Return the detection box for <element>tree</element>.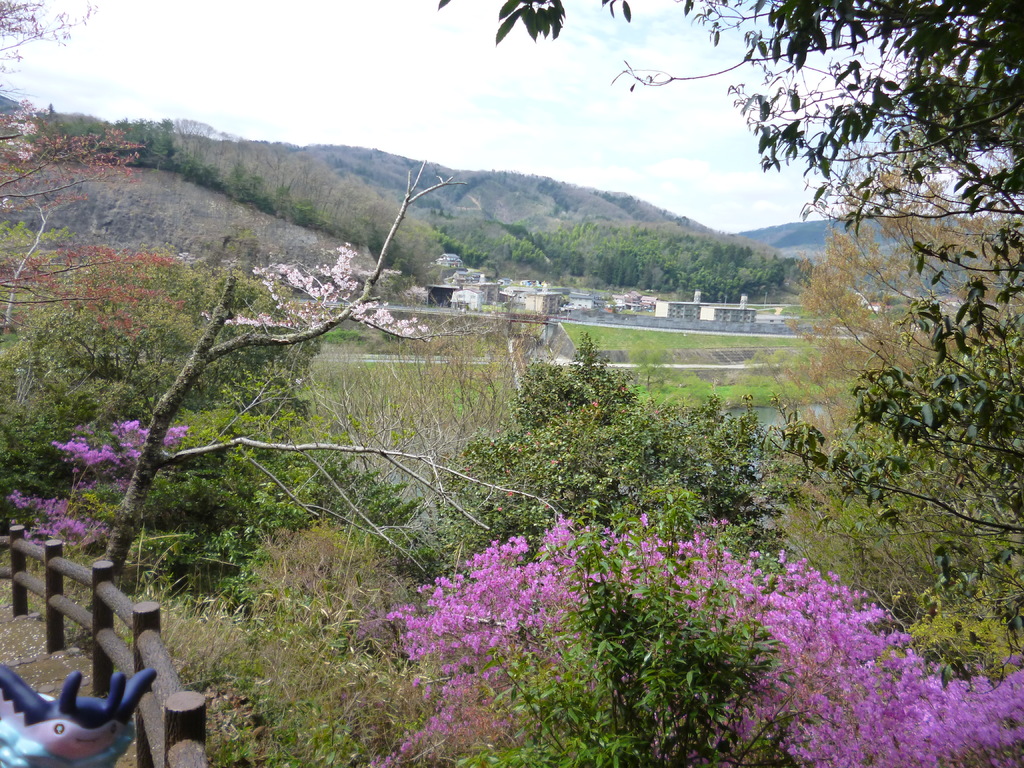
{"left": 431, "top": 0, "right": 1023, "bottom": 620}.
